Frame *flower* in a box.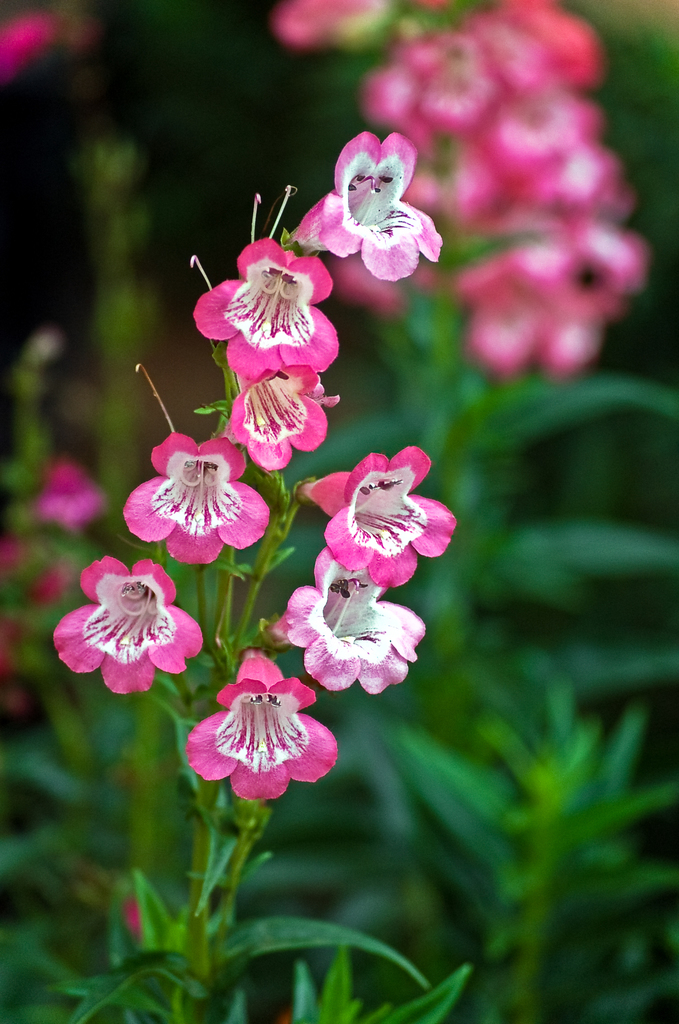
box=[297, 447, 459, 593].
